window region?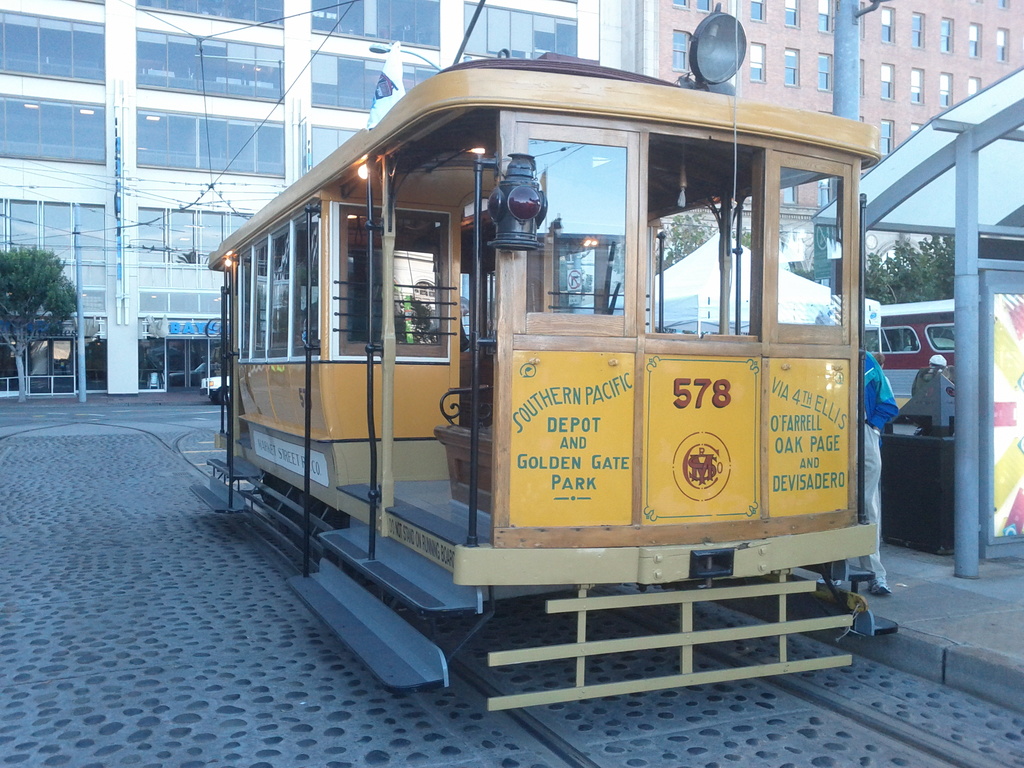
x1=466 y1=0 x2=580 y2=56
